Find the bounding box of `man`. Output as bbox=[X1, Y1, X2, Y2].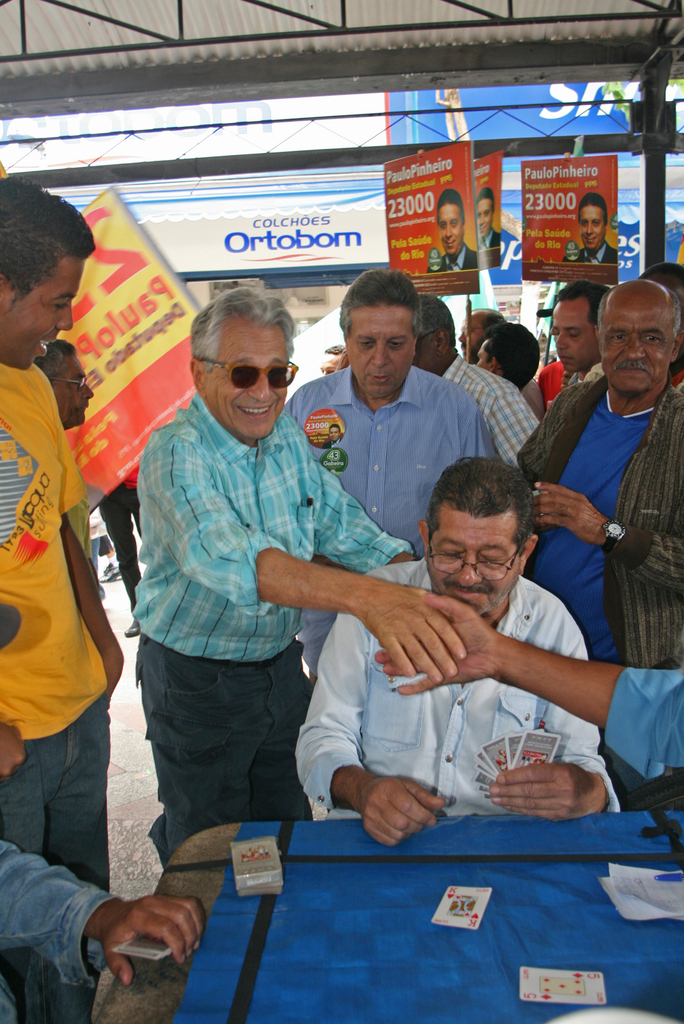
bbox=[518, 268, 672, 696].
